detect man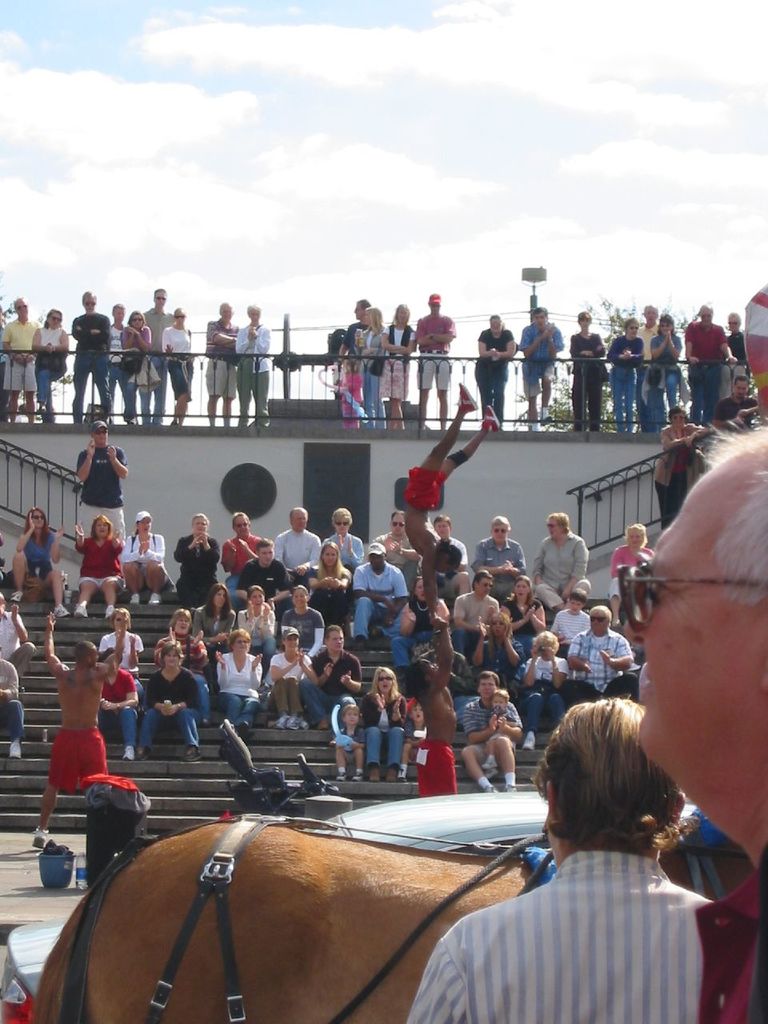
294/625/366/733
